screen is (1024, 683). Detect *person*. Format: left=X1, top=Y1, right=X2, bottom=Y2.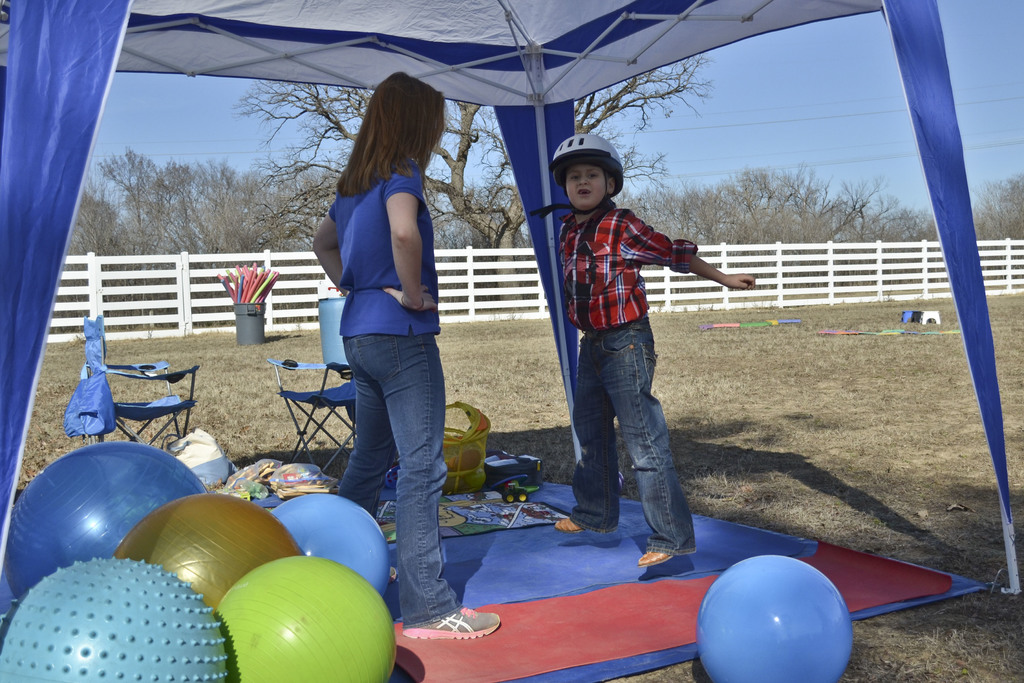
left=314, top=71, right=503, bottom=641.
